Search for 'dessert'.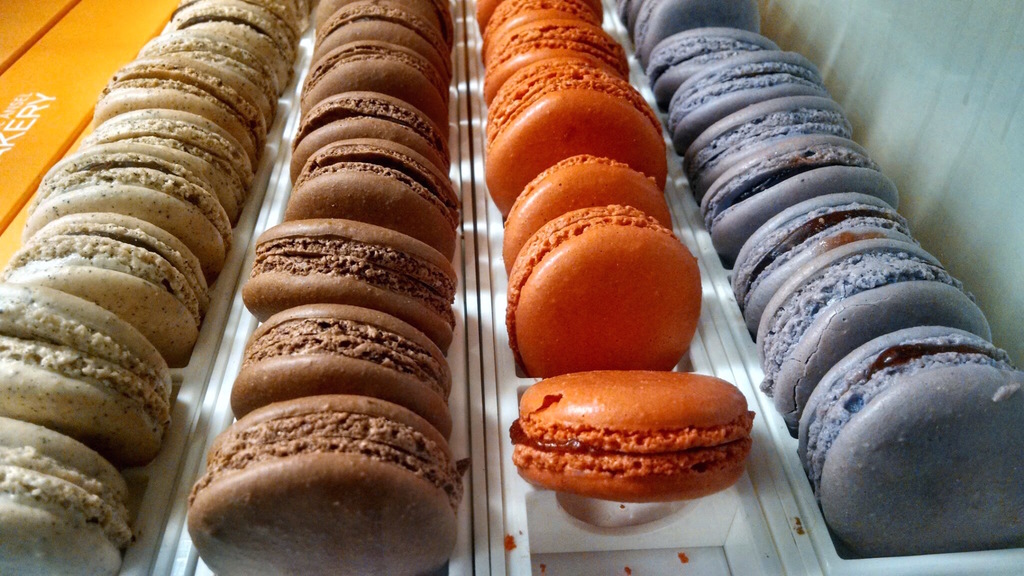
Found at locate(790, 326, 1023, 565).
